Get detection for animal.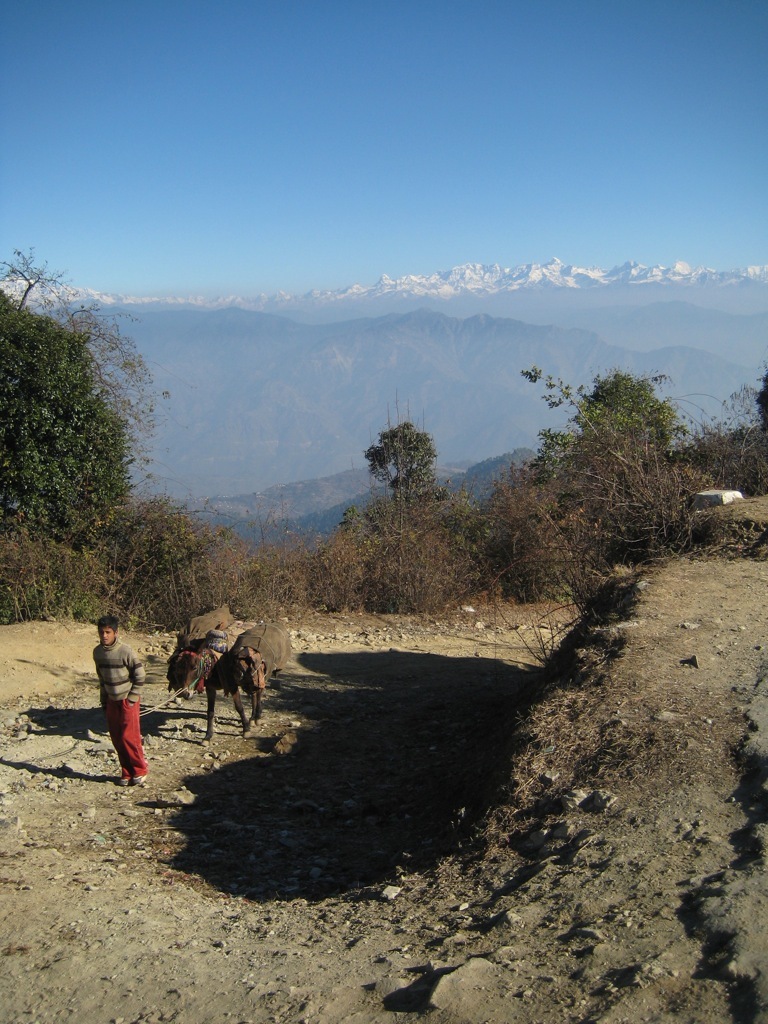
Detection: [left=213, top=643, right=280, bottom=732].
